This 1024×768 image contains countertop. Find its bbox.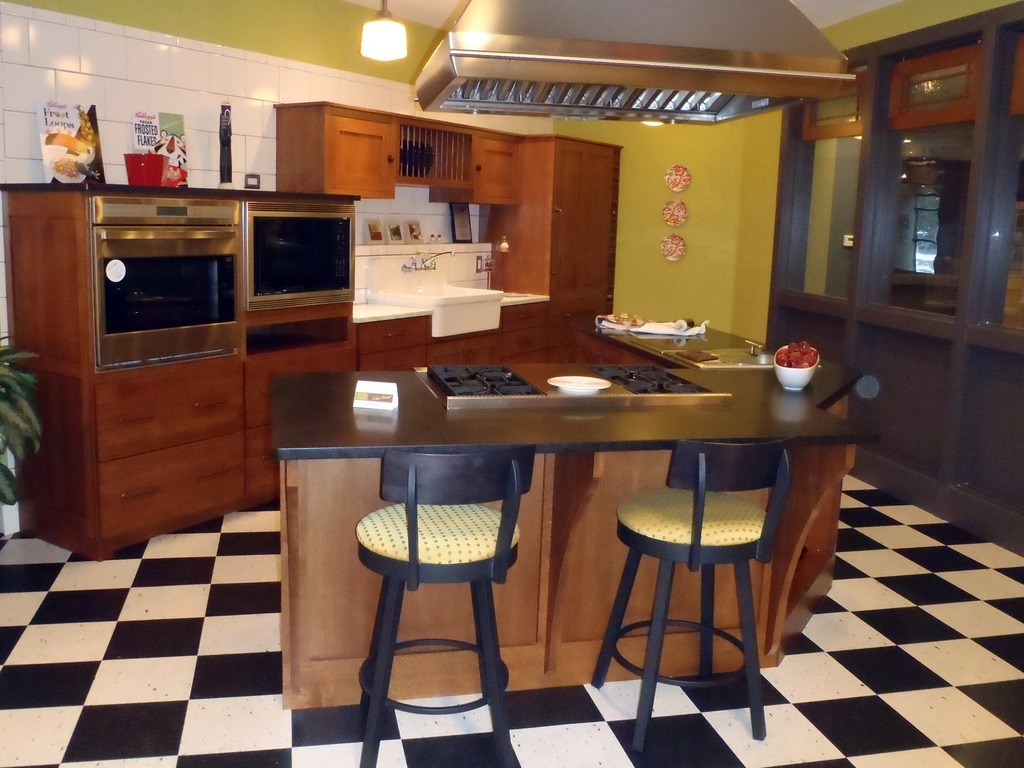
[x1=269, y1=320, x2=863, y2=459].
